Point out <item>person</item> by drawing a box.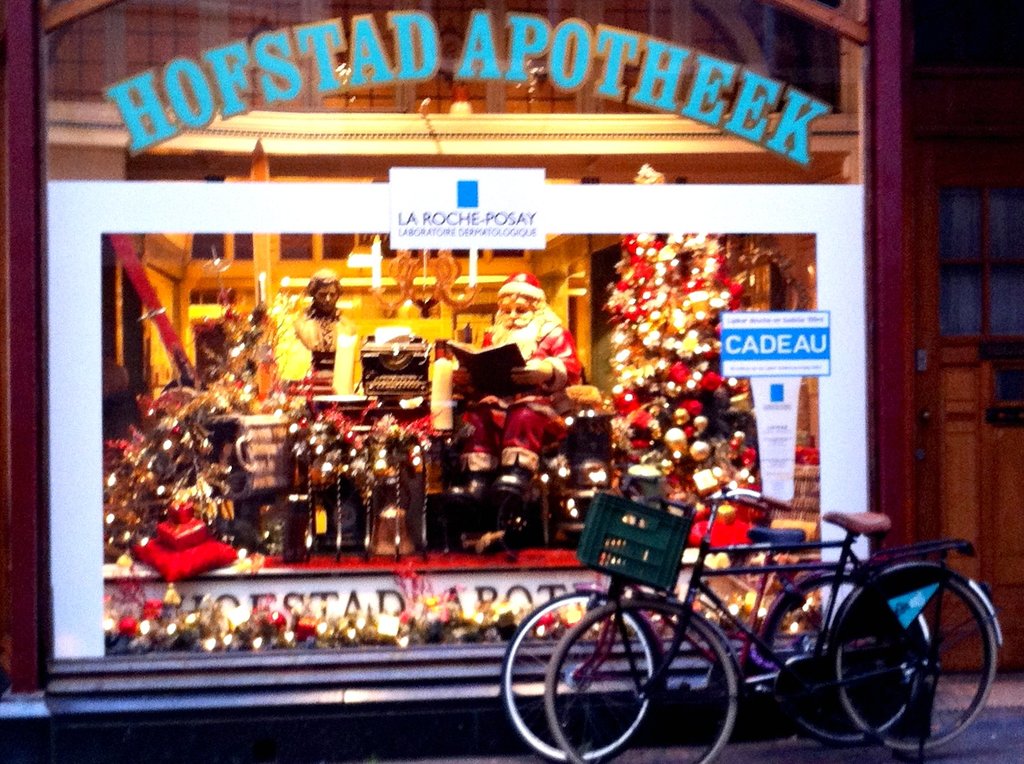
left=451, top=266, right=588, bottom=546.
